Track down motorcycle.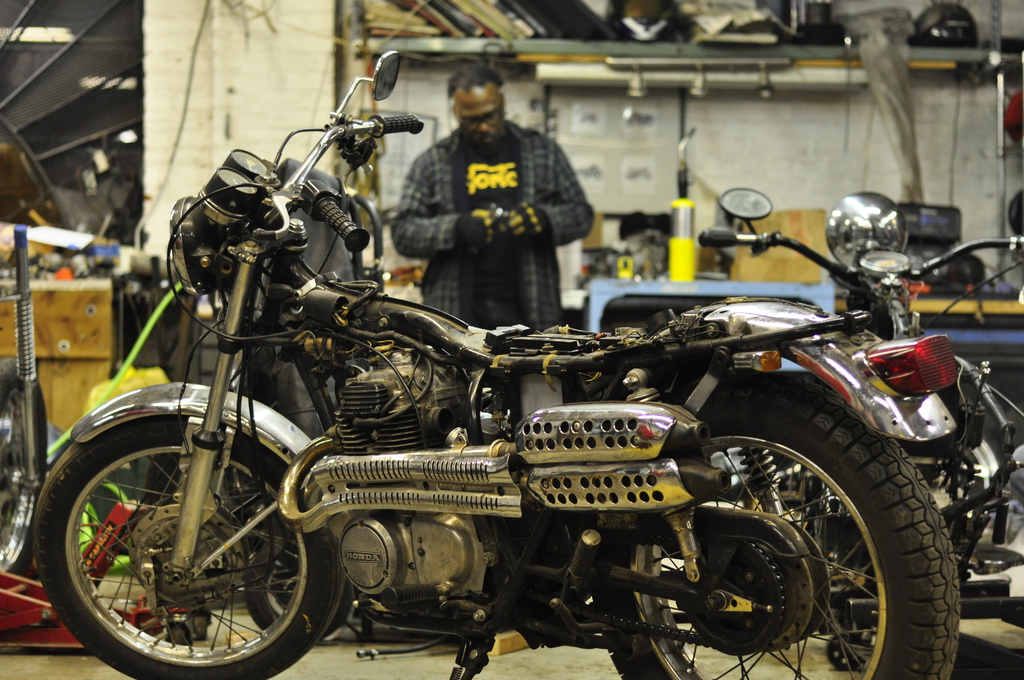
Tracked to {"x1": 77, "y1": 145, "x2": 934, "y2": 665}.
